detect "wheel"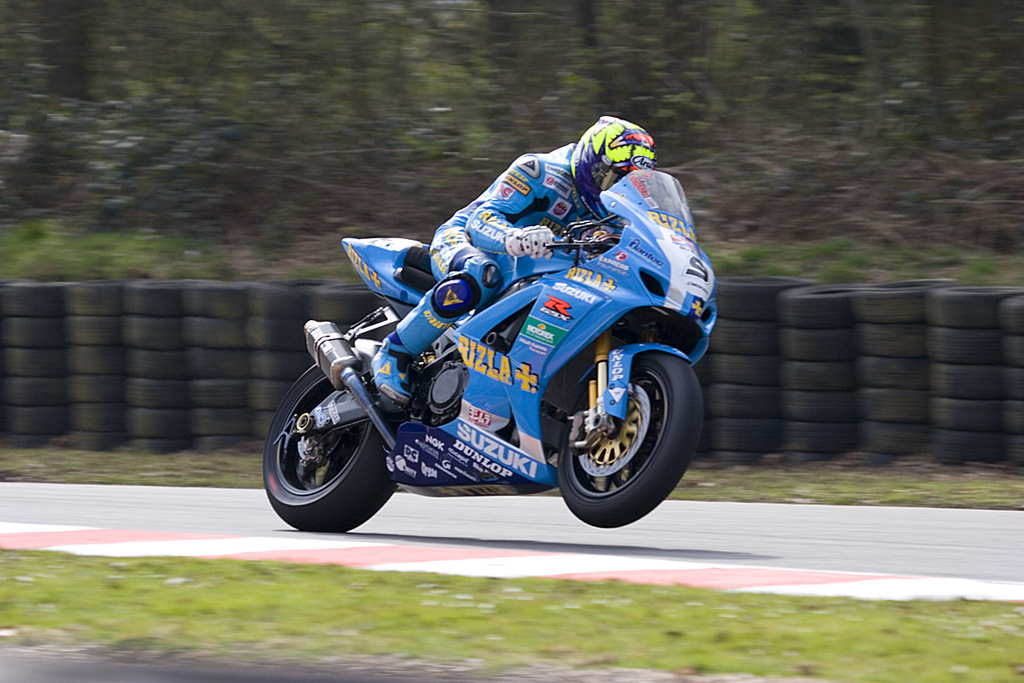
locate(544, 325, 685, 520)
